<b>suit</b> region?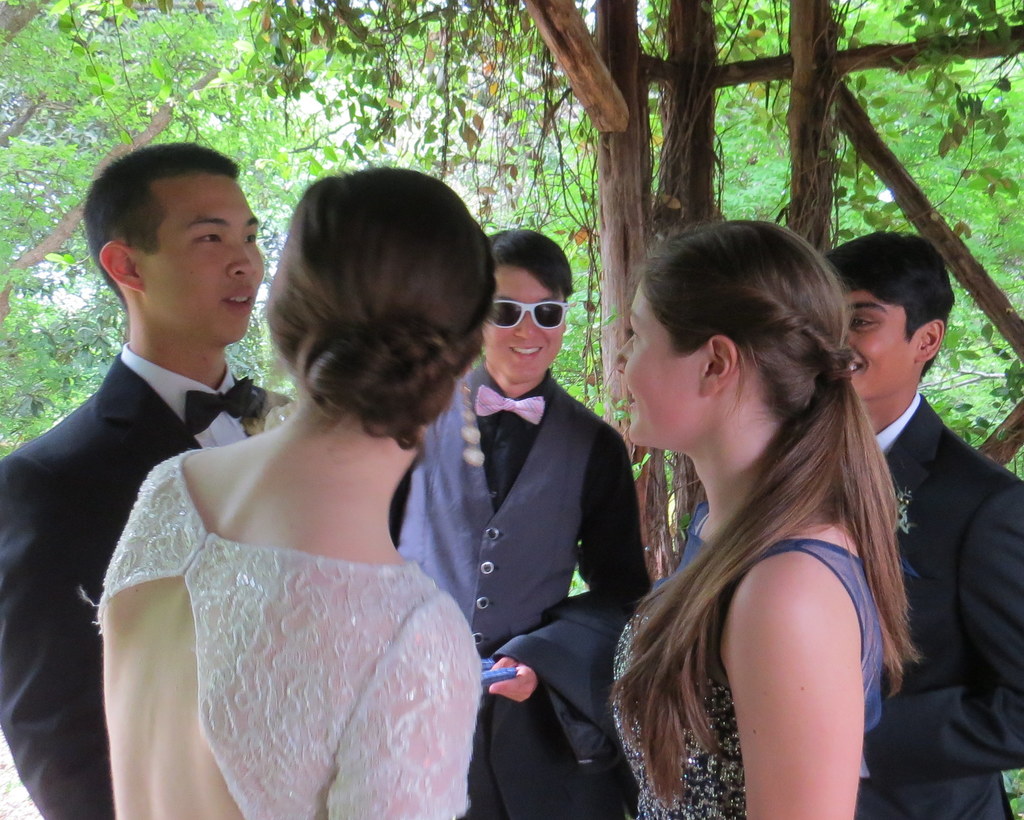
Rect(863, 396, 1023, 819)
